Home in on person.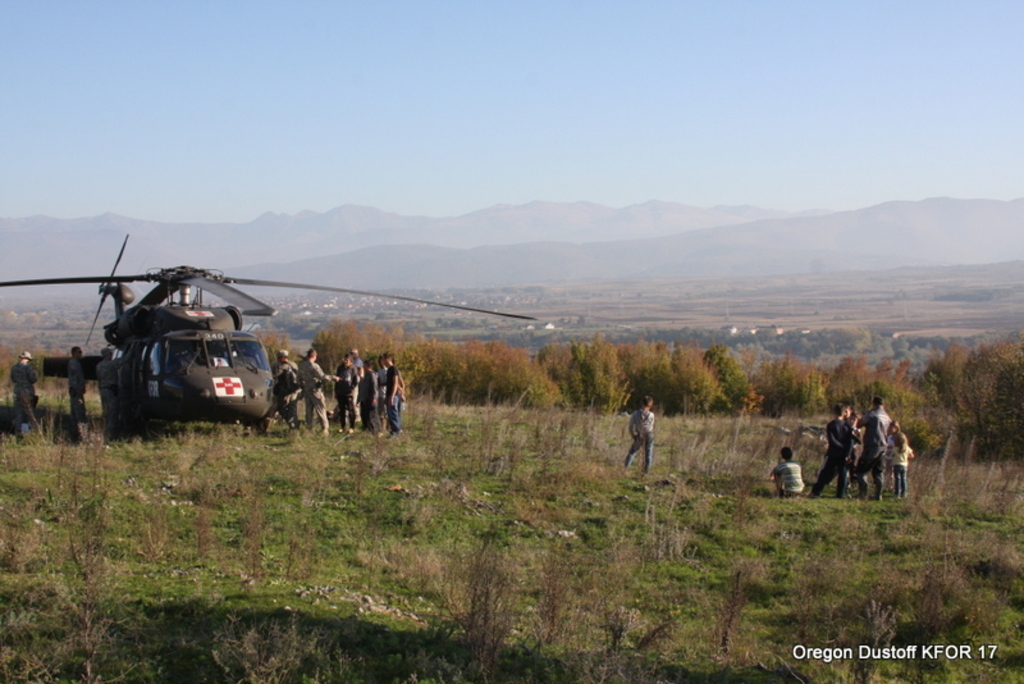
Homed in at <bbox>1, 348, 42, 452</bbox>.
